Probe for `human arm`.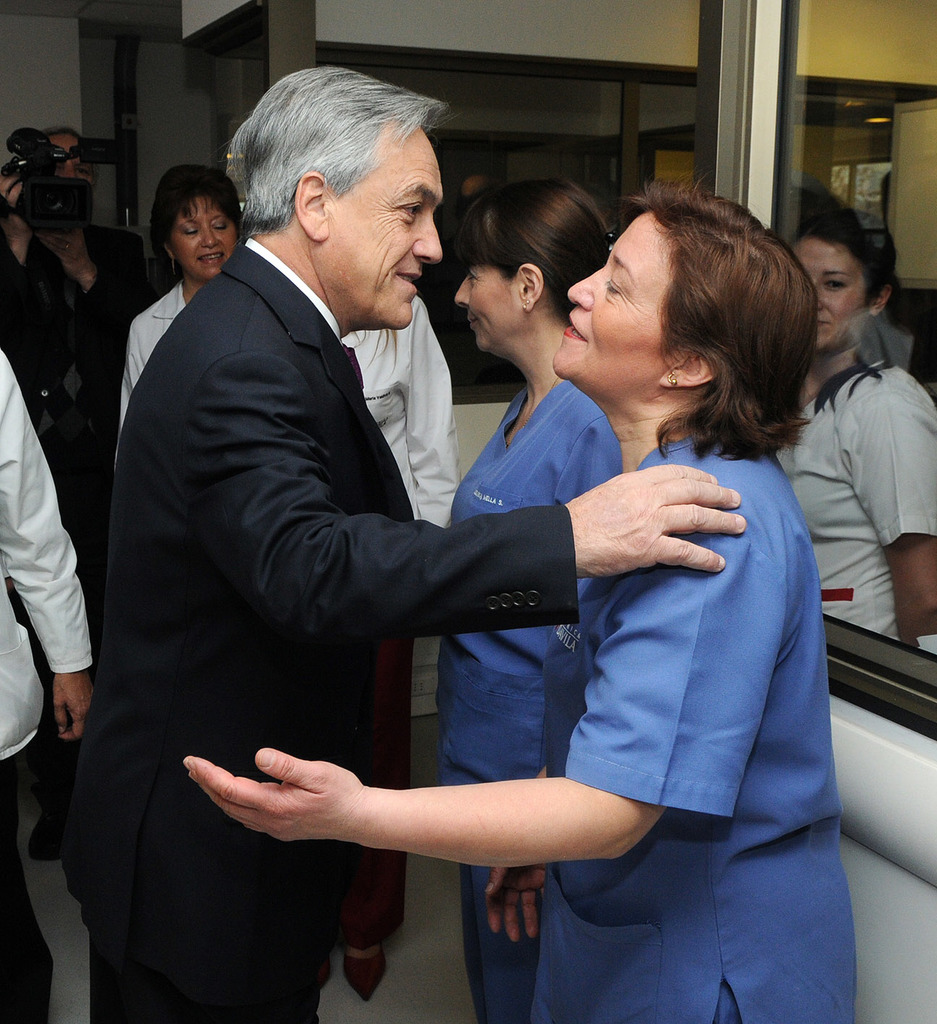
Probe result: box=[114, 325, 153, 448].
